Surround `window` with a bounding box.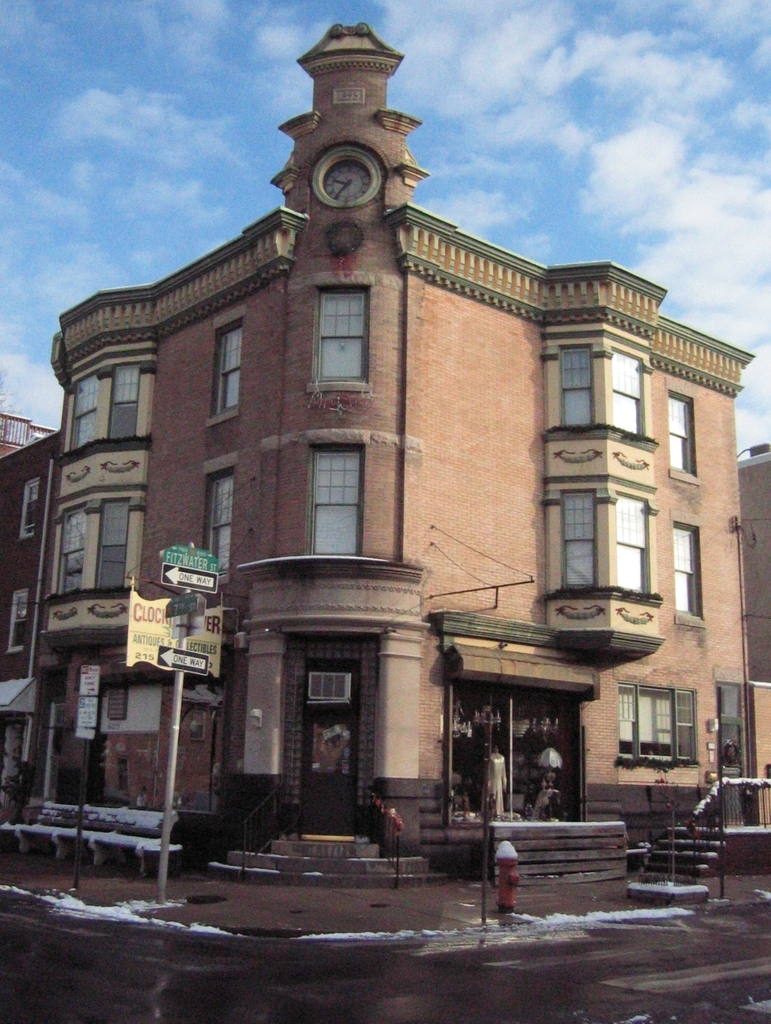
pyautogui.locateOnScreen(211, 315, 241, 422).
